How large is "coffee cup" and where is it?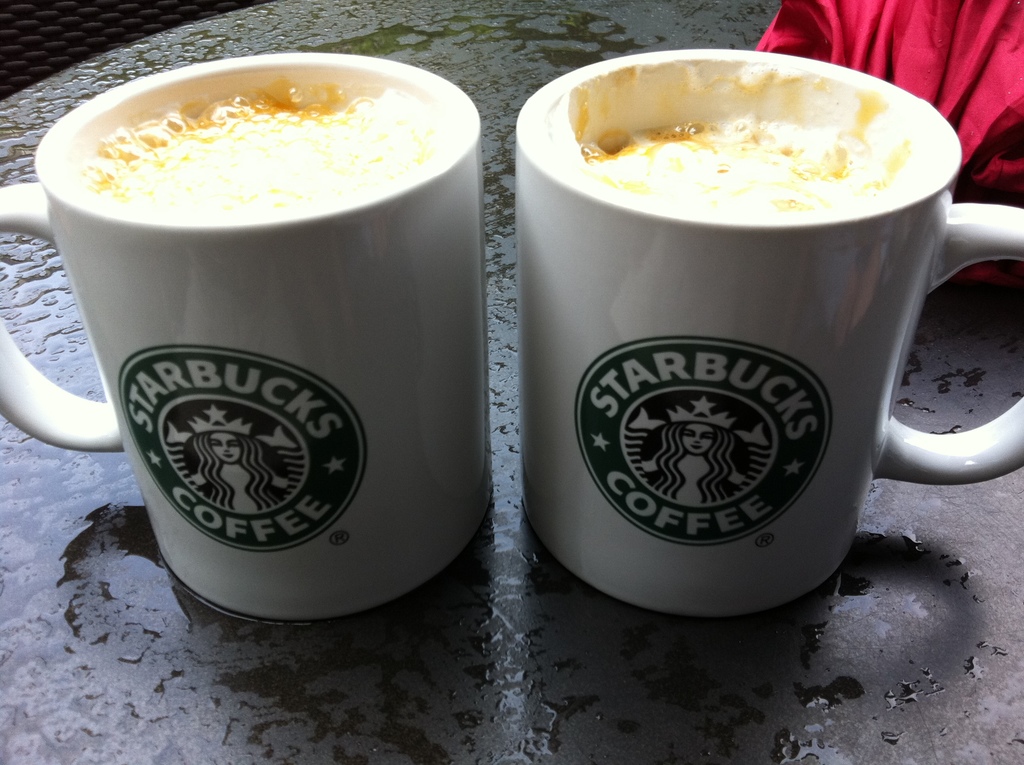
Bounding box: 0/53/499/626.
